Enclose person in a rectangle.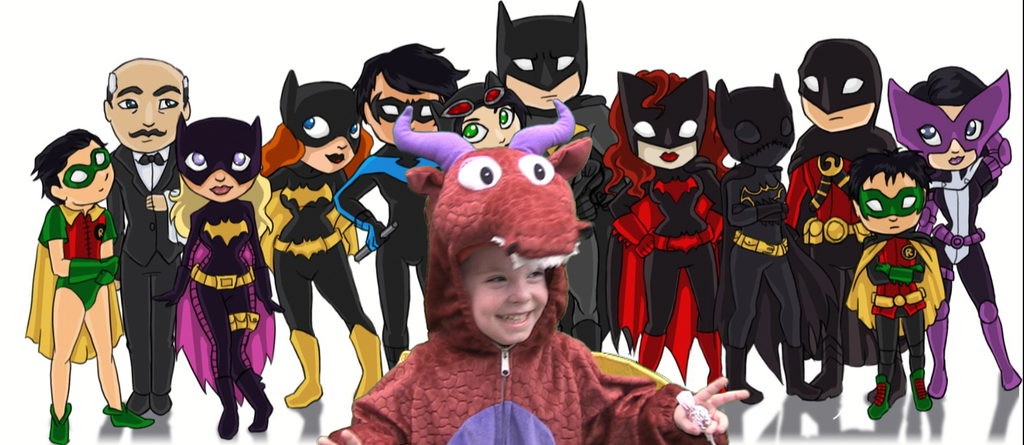
[x1=317, y1=100, x2=750, y2=444].
